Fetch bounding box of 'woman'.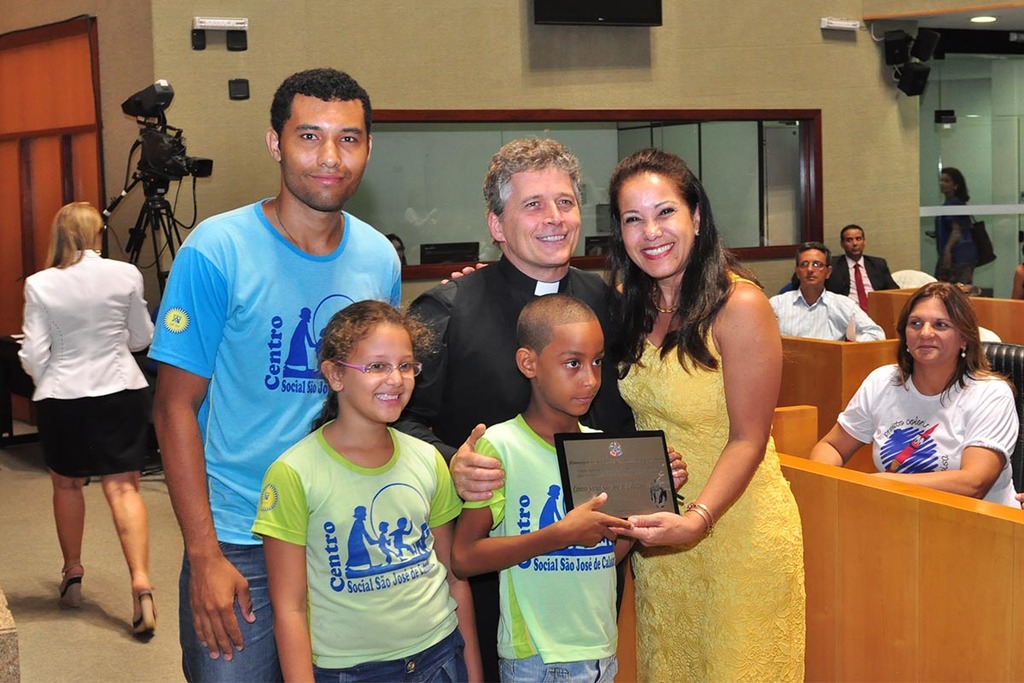
Bbox: (916,161,998,267).
